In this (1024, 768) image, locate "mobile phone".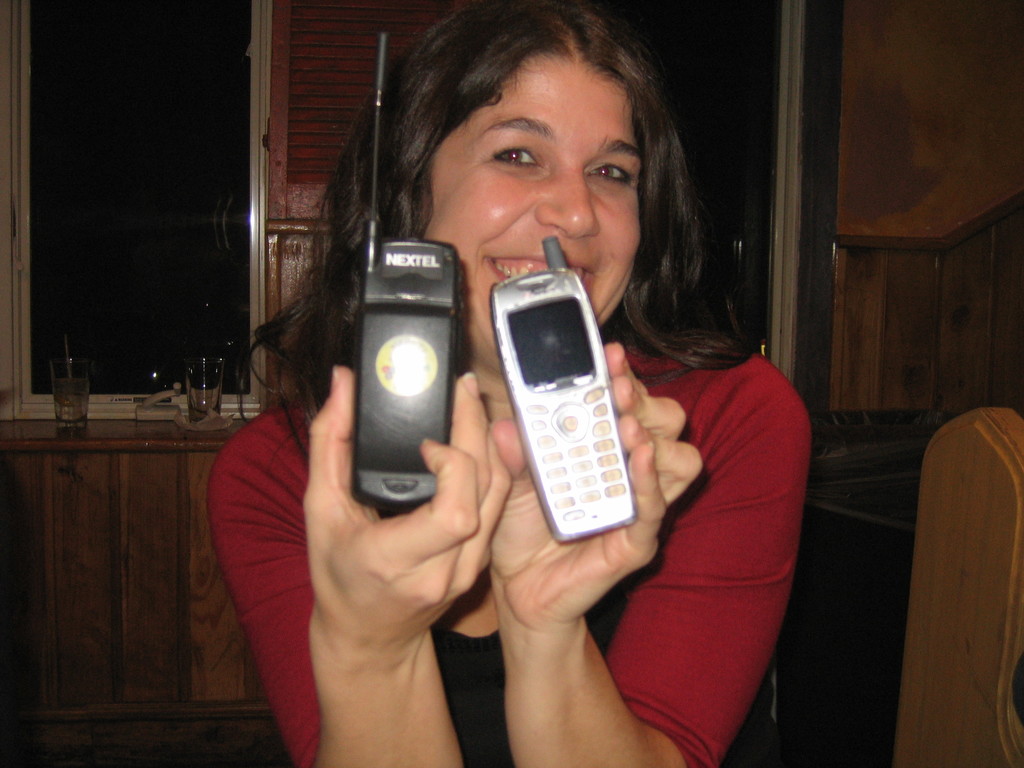
Bounding box: (348, 29, 467, 515).
